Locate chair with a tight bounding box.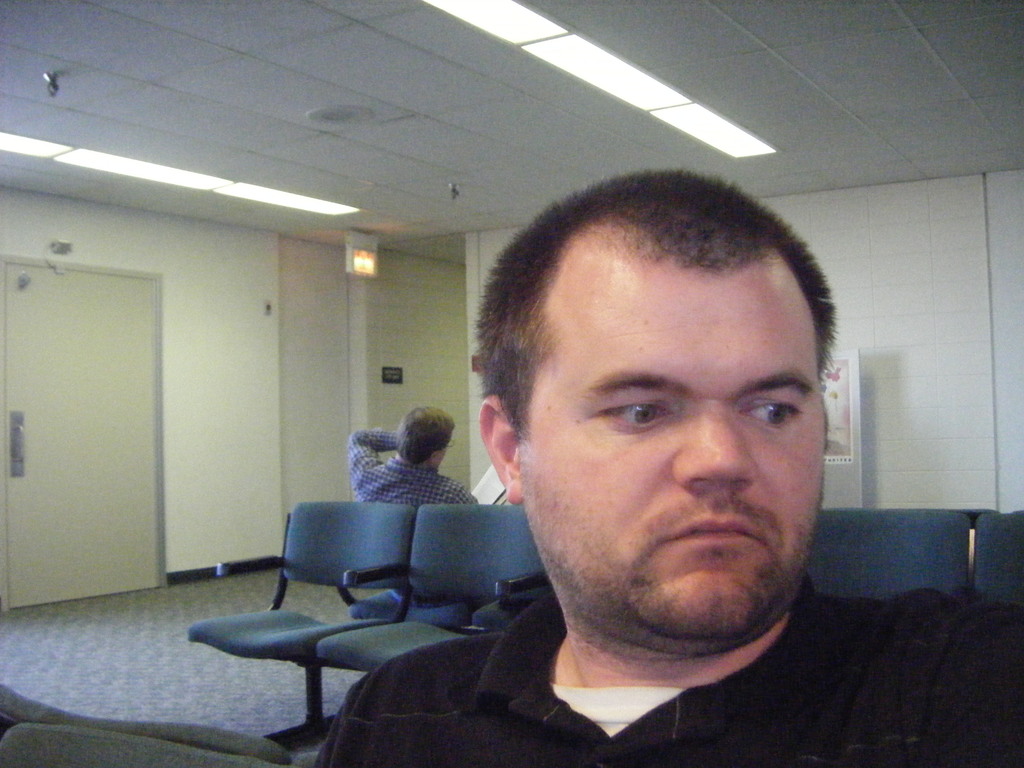
<bbox>972, 508, 1023, 602</bbox>.
